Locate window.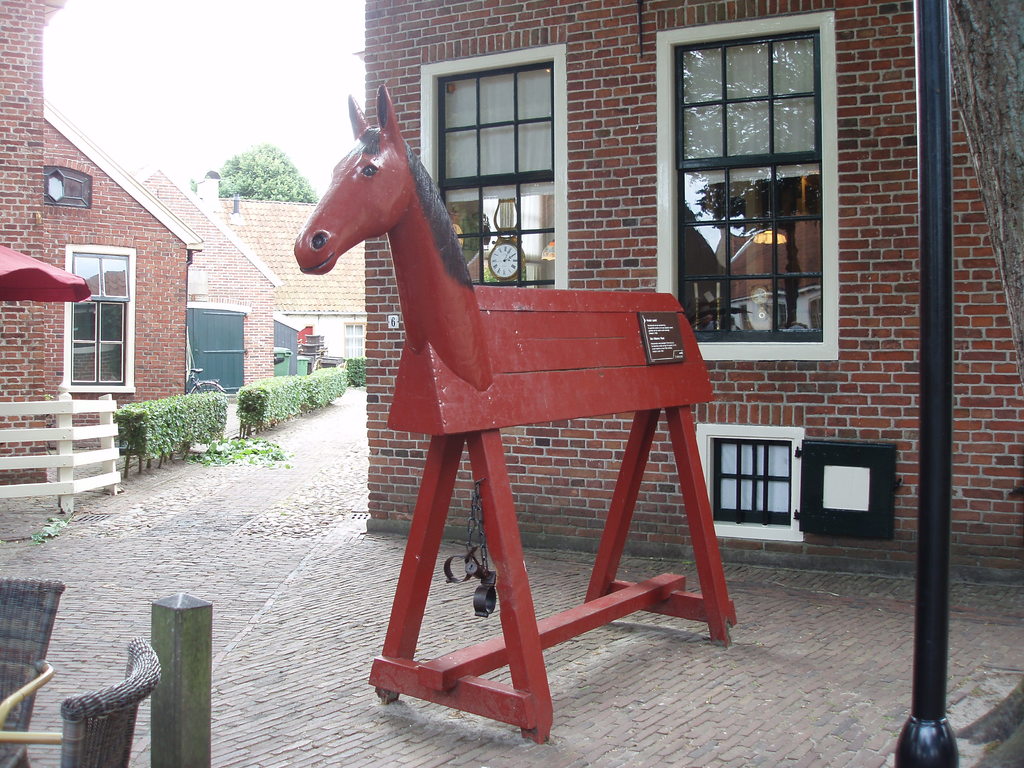
Bounding box: [60,263,122,390].
